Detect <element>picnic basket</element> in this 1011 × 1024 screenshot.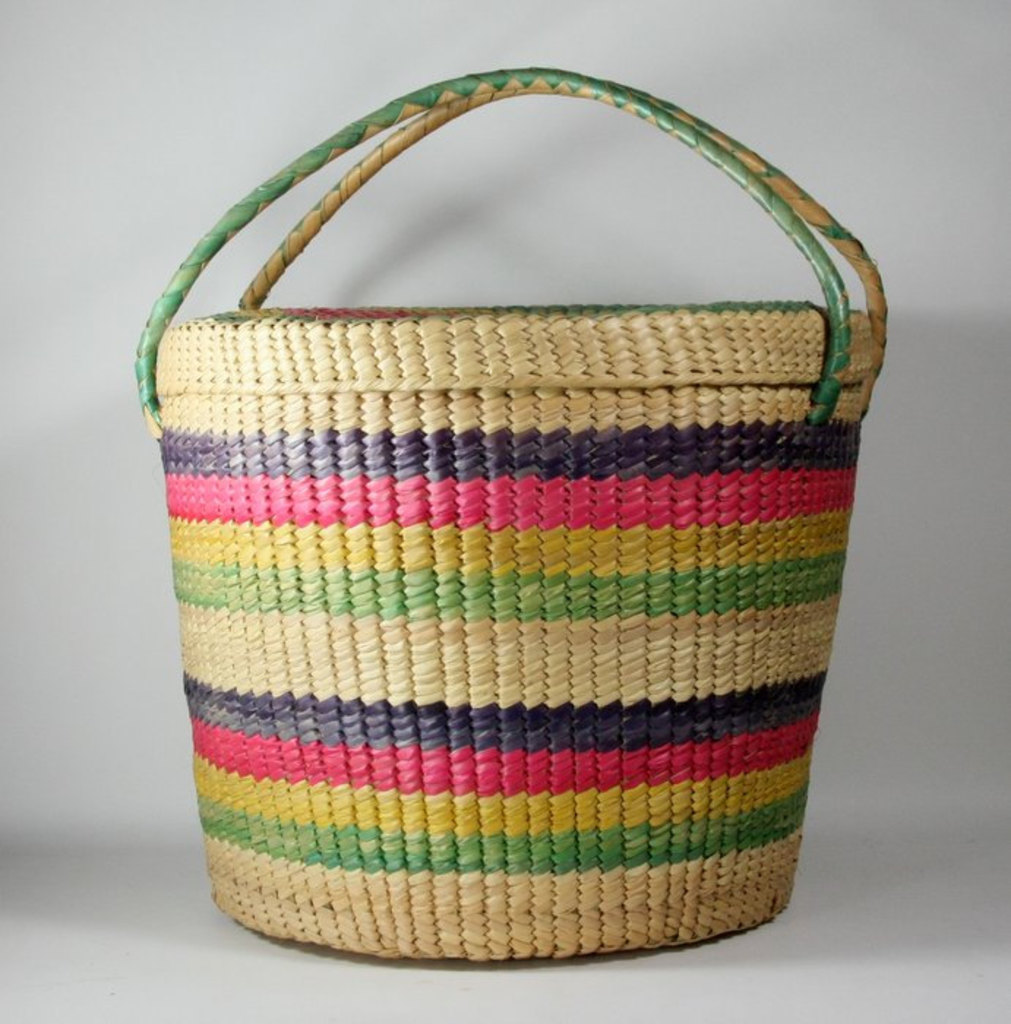
Detection: x1=130, y1=64, x2=887, y2=963.
